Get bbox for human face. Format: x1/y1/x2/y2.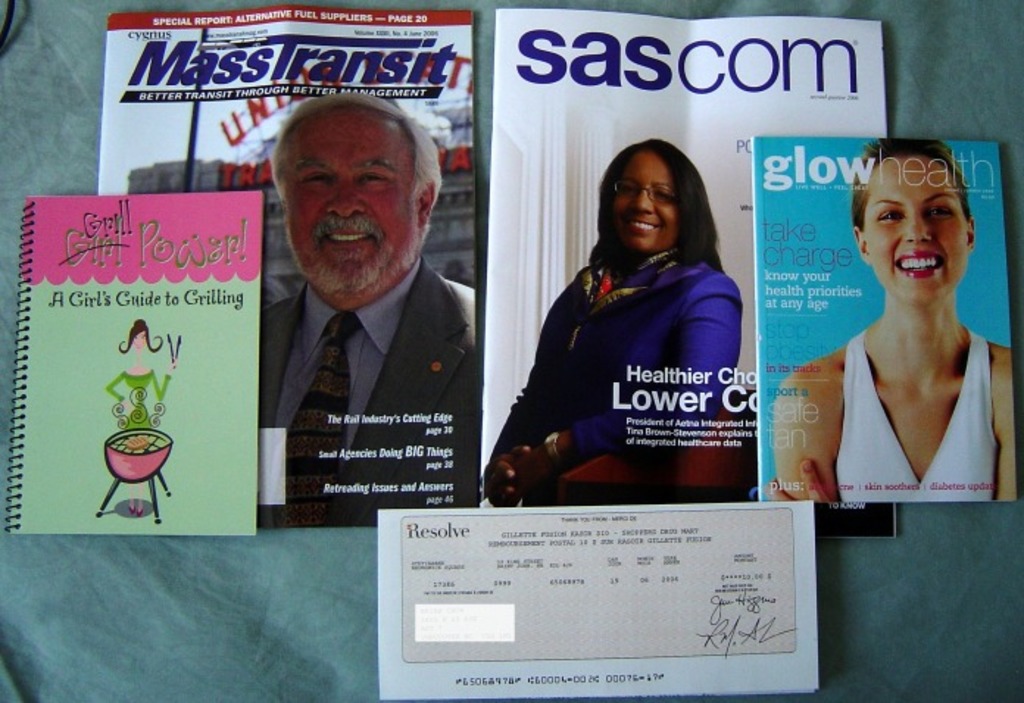
131/332/149/350.
